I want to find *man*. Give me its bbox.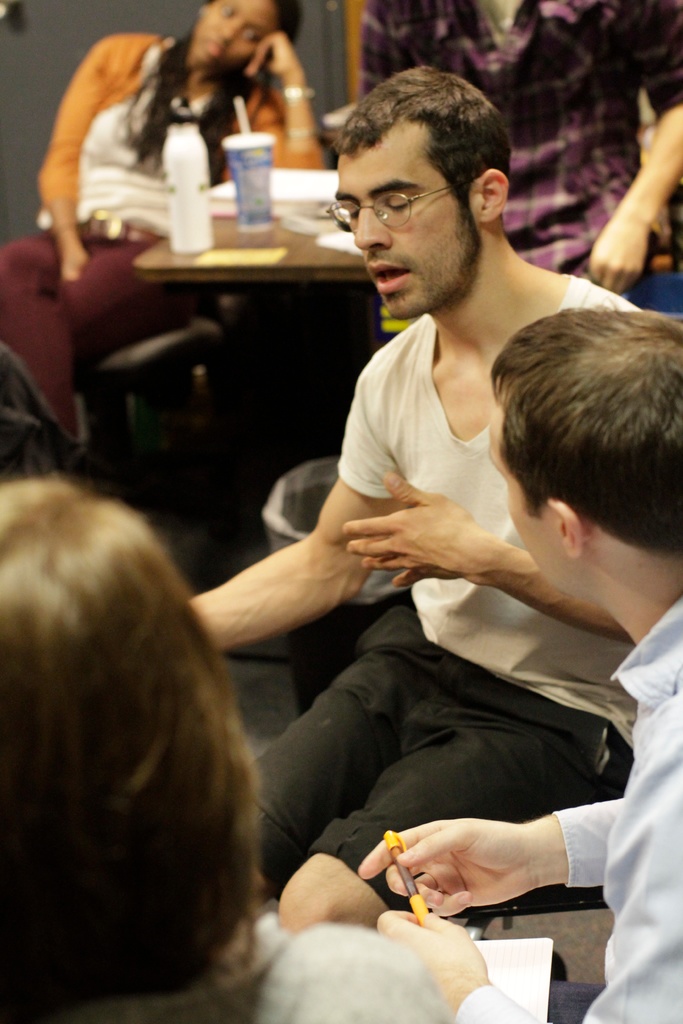
<region>187, 52, 651, 980</region>.
